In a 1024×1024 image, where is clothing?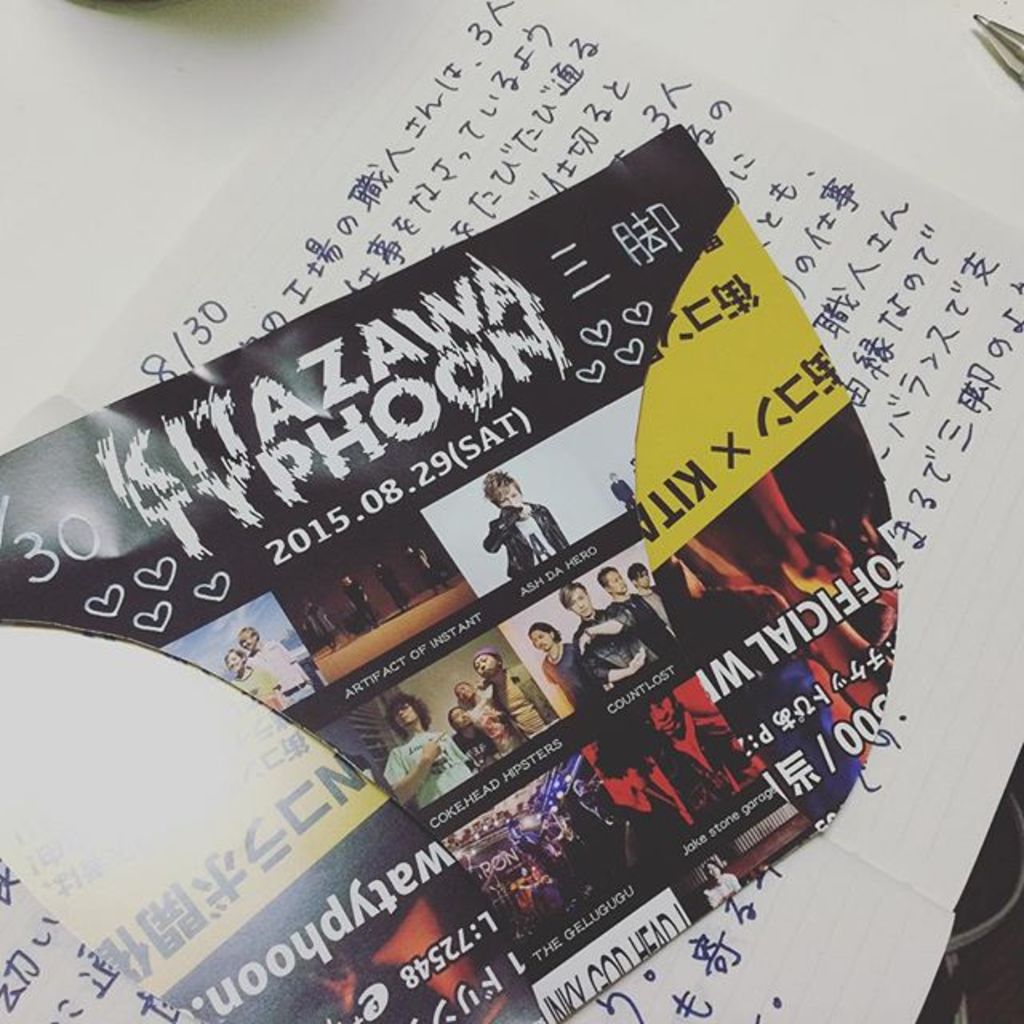
(left=606, top=586, right=693, bottom=664).
